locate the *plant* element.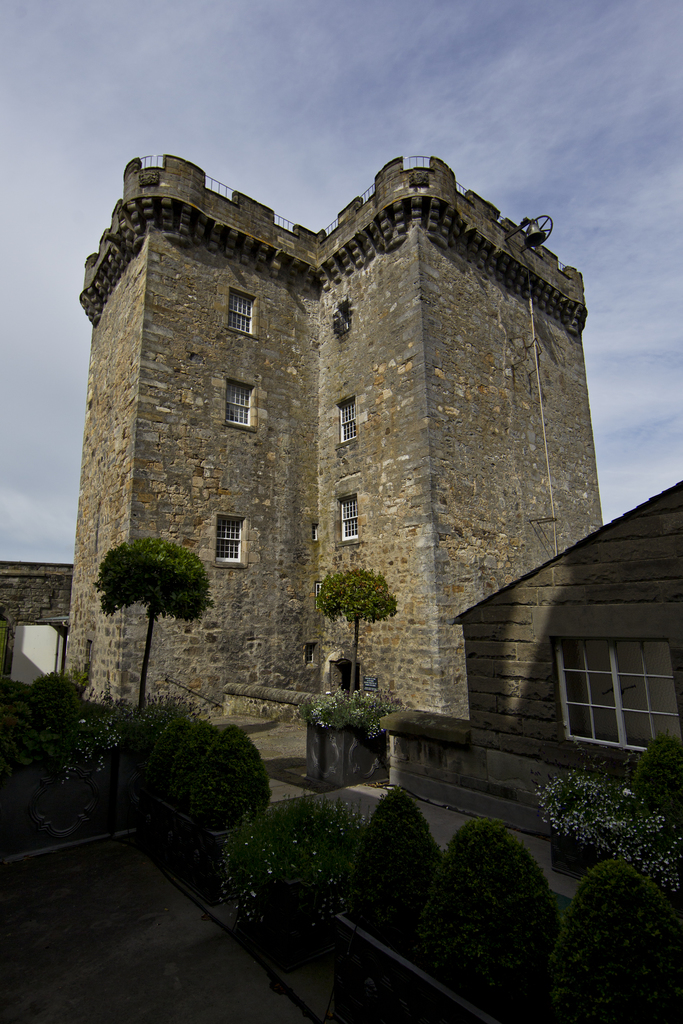
Element bbox: locate(342, 784, 445, 959).
